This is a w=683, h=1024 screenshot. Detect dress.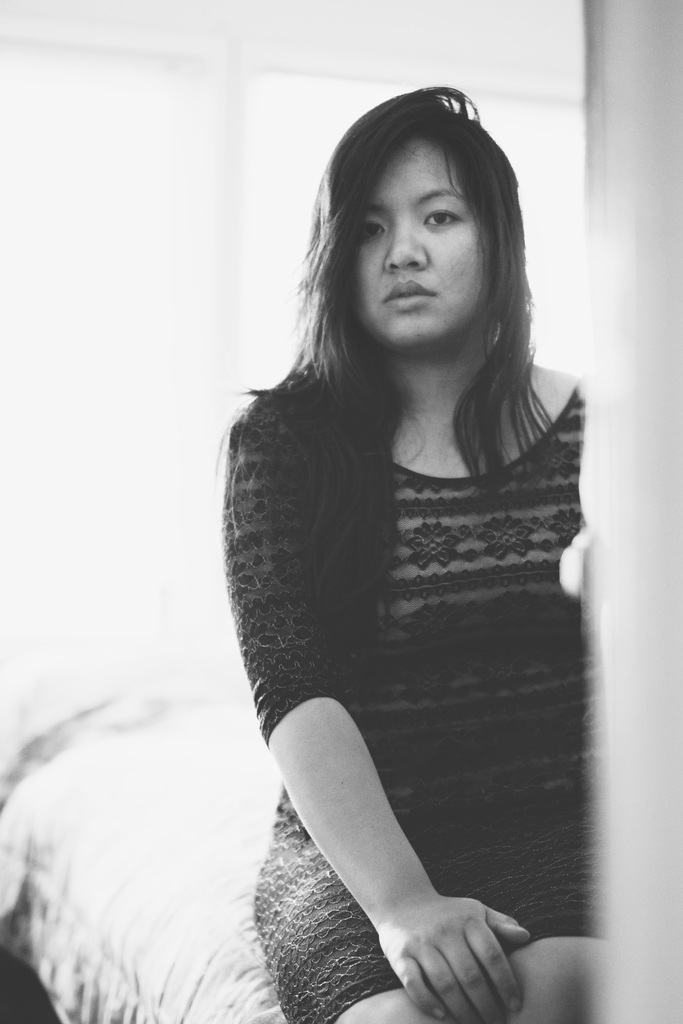
(left=220, top=356, right=600, bottom=1023).
